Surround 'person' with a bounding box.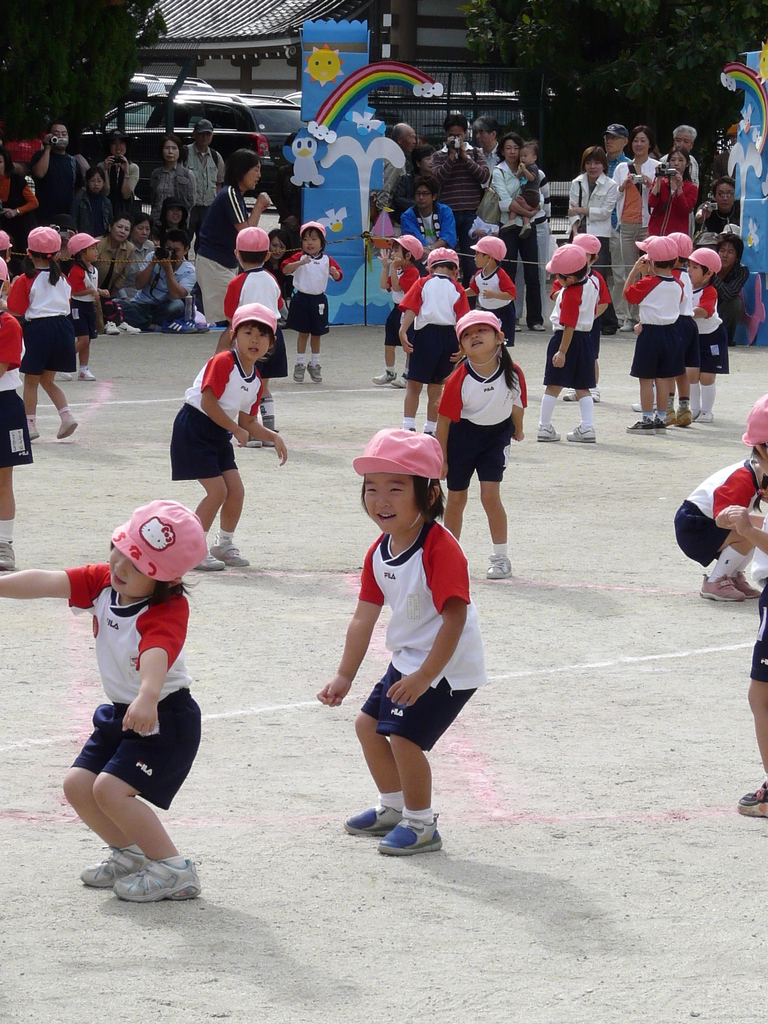
<region>527, 239, 594, 438</region>.
